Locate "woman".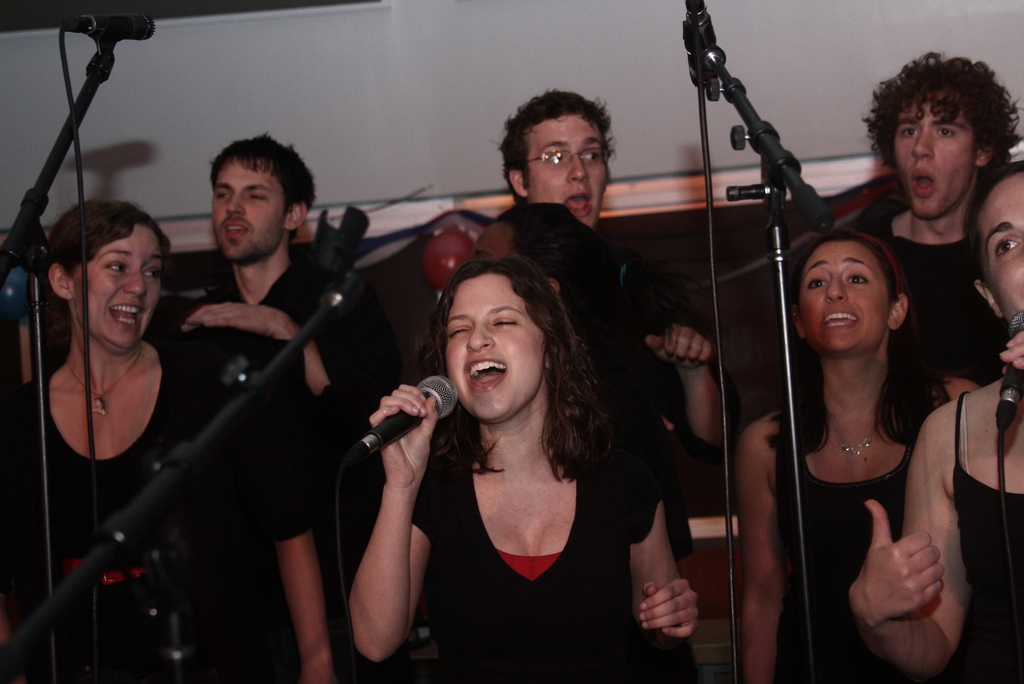
Bounding box: bbox=(851, 162, 1023, 683).
